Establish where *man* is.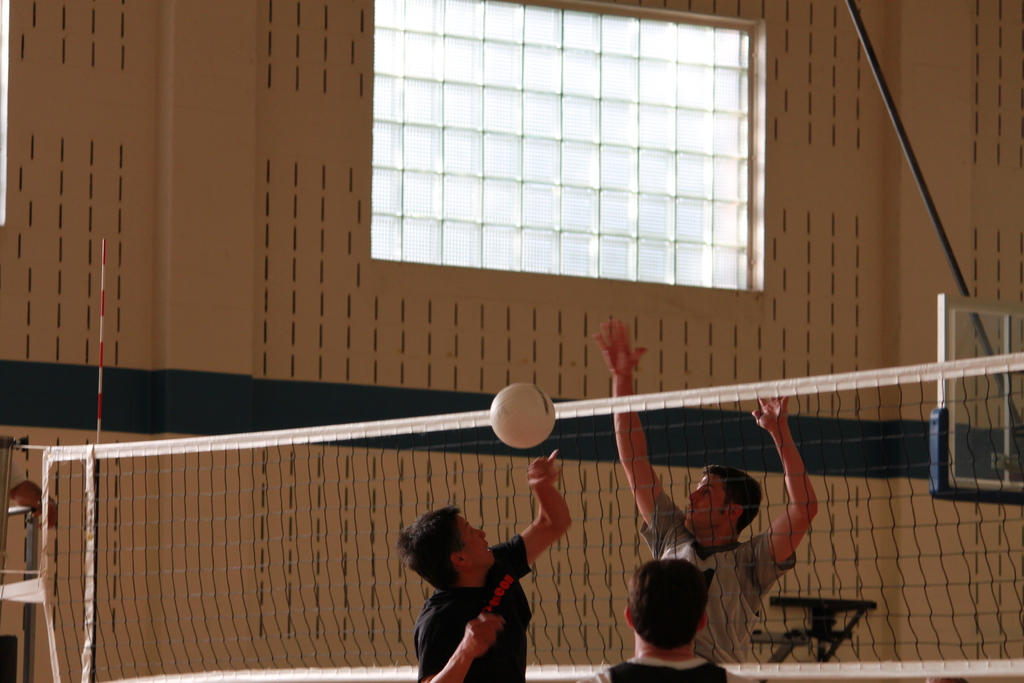
Established at [587, 310, 832, 667].
